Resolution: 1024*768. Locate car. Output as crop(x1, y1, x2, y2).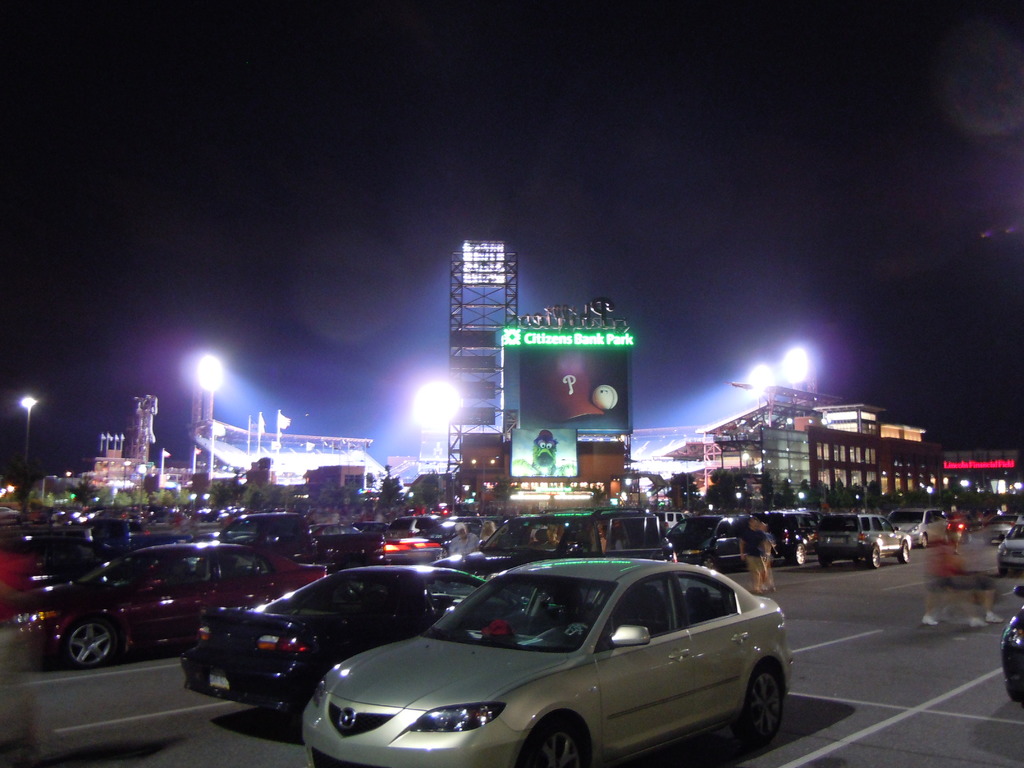
crop(991, 506, 1023, 572).
